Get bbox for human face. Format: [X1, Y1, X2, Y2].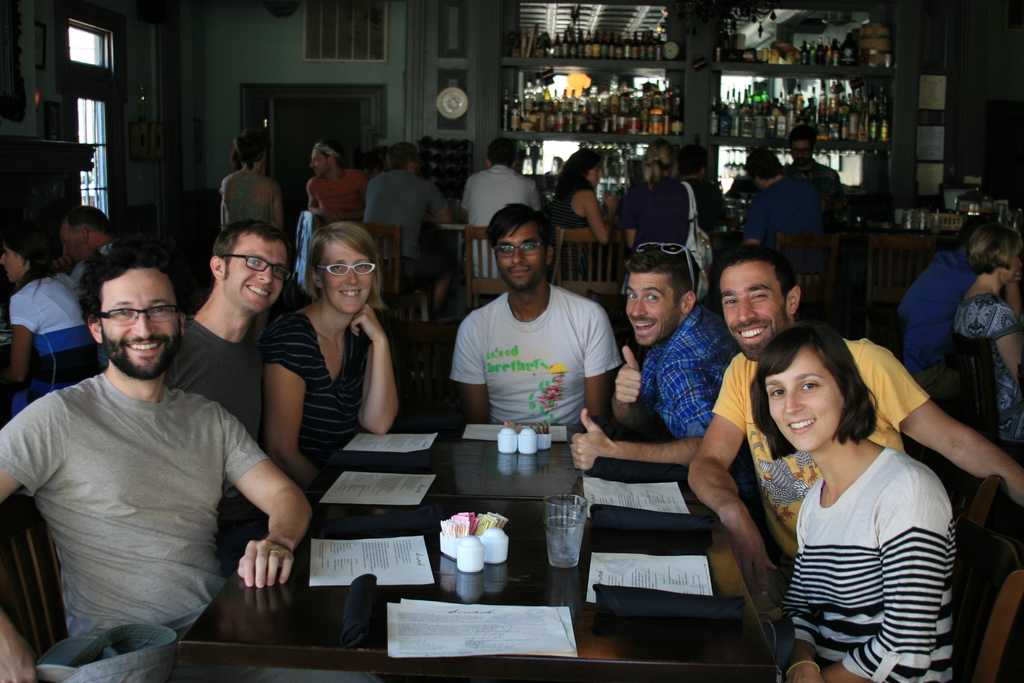
[99, 265, 182, 379].
